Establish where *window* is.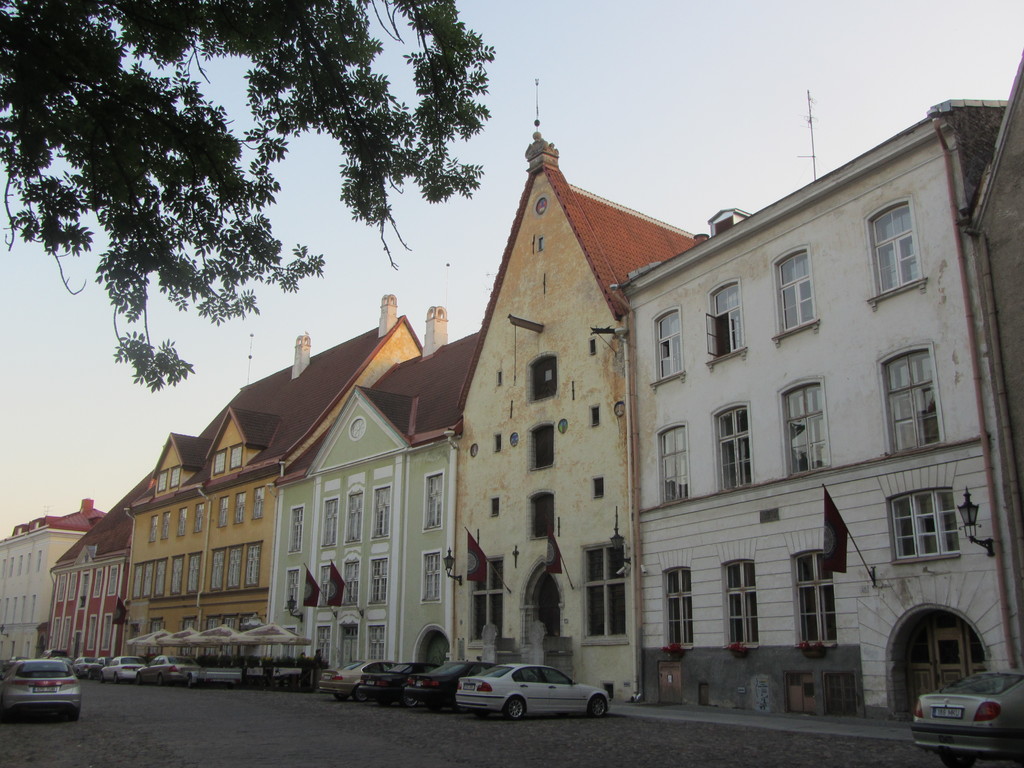
Established at [68, 573, 78, 603].
